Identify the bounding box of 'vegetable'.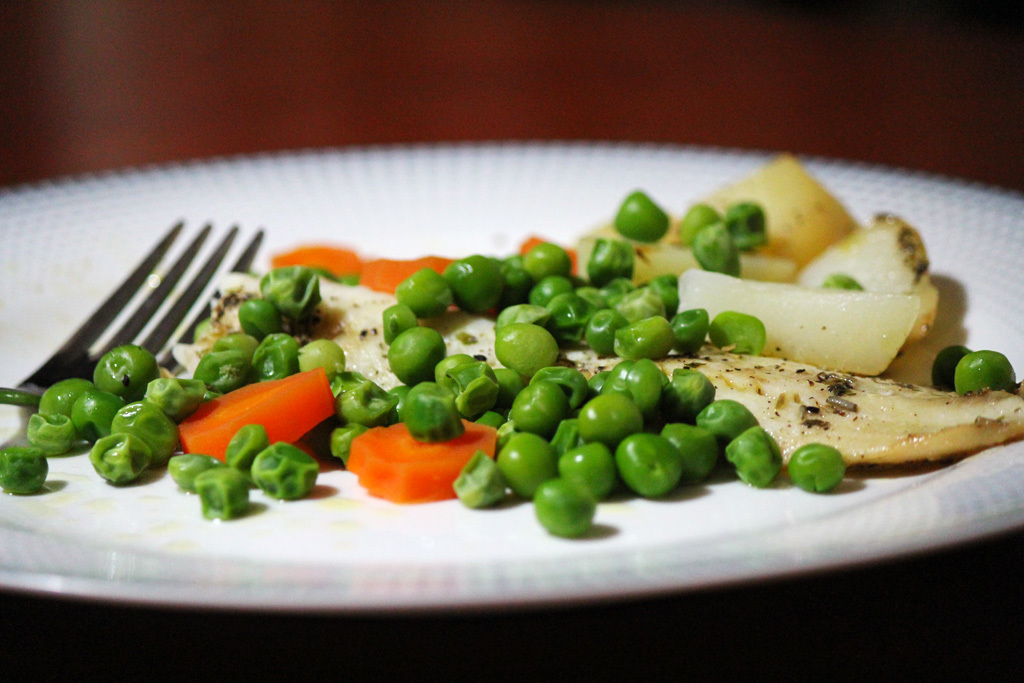
x1=954, y1=349, x2=1017, y2=395.
